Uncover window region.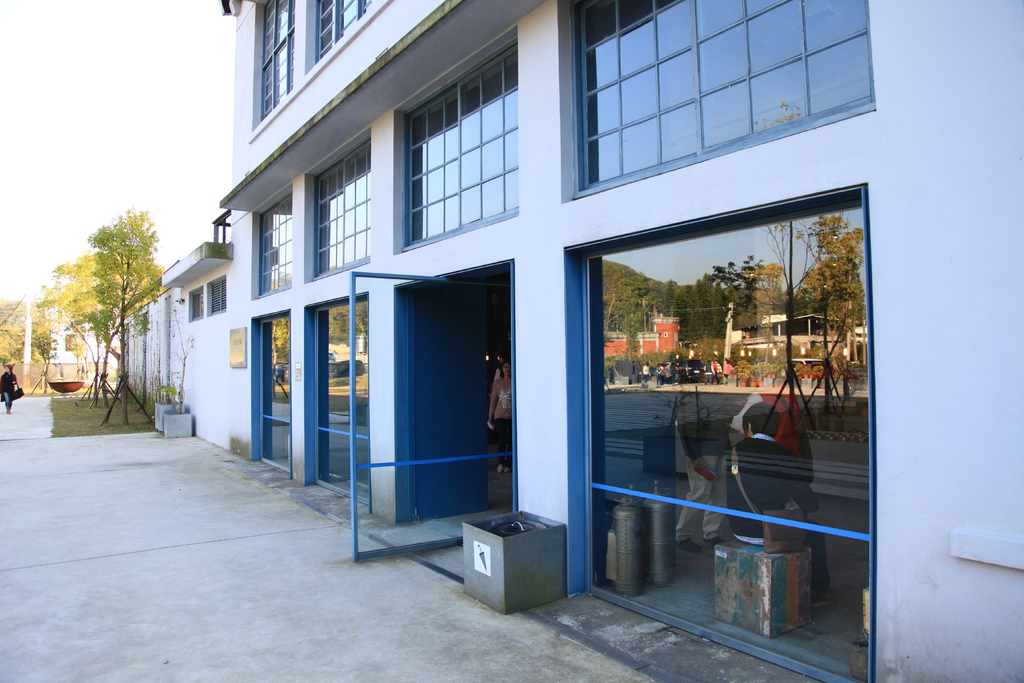
Uncovered: 189, 293, 200, 322.
